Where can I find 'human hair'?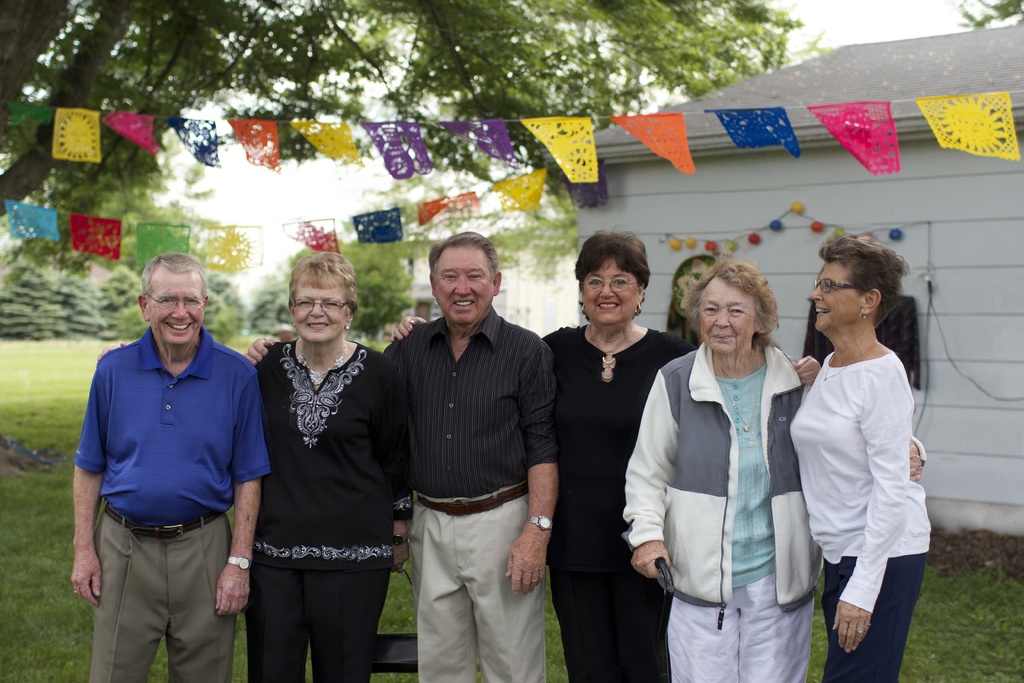
You can find it at x1=825, y1=234, x2=909, y2=318.
